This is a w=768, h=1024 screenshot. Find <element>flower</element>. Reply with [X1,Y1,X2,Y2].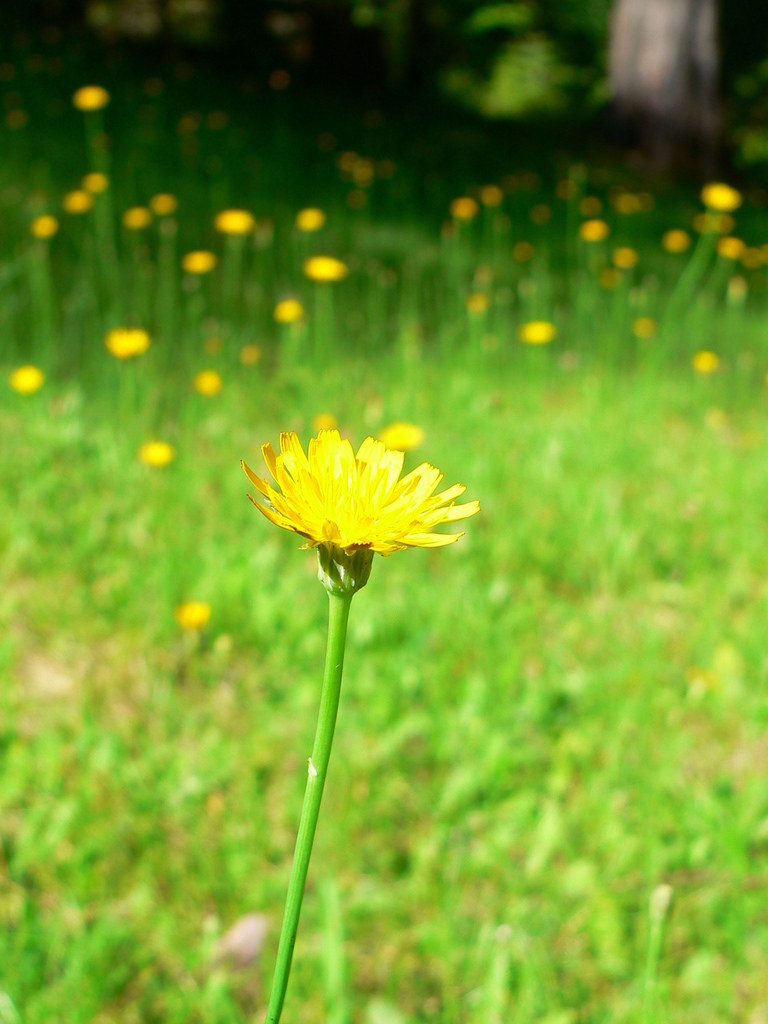
[217,206,262,237].
